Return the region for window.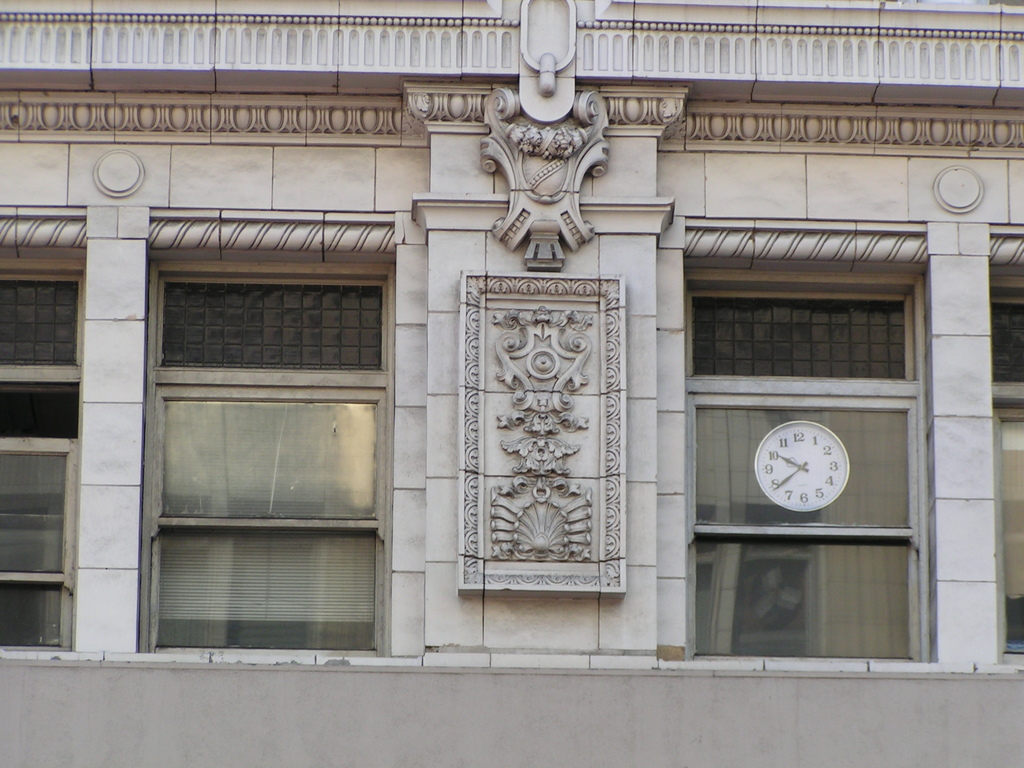
(left=0, top=259, right=88, bottom=371).
